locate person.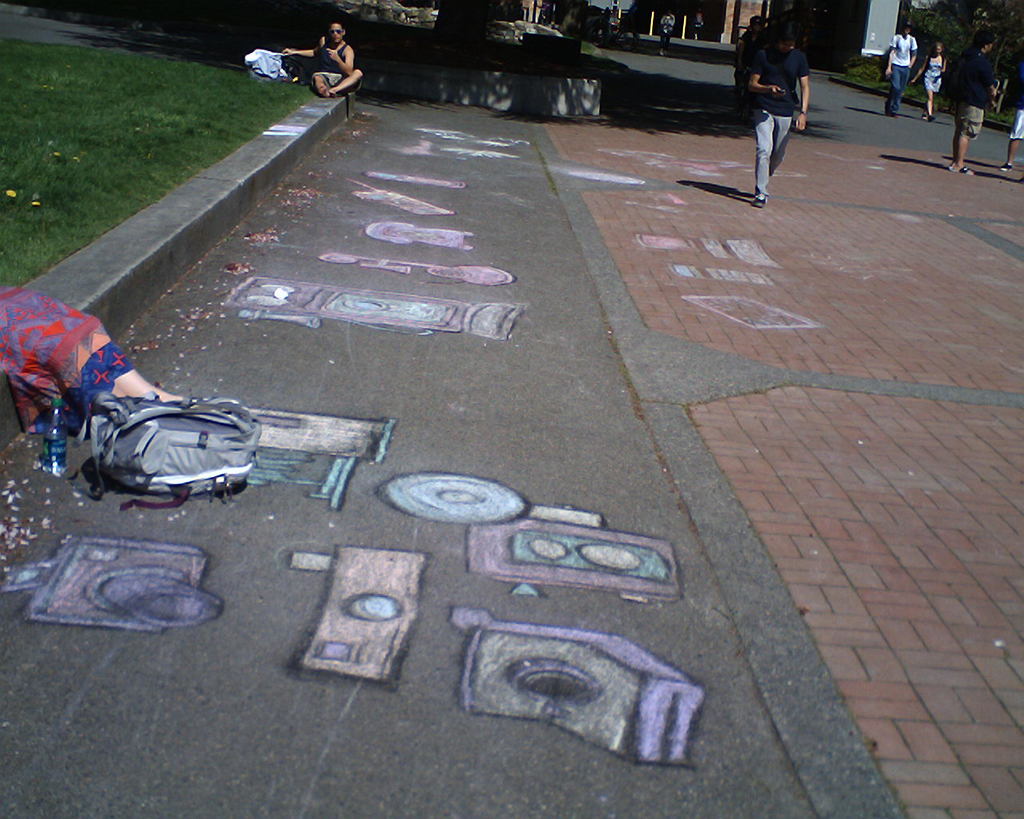
Bounding box: 910:45:947:126.
